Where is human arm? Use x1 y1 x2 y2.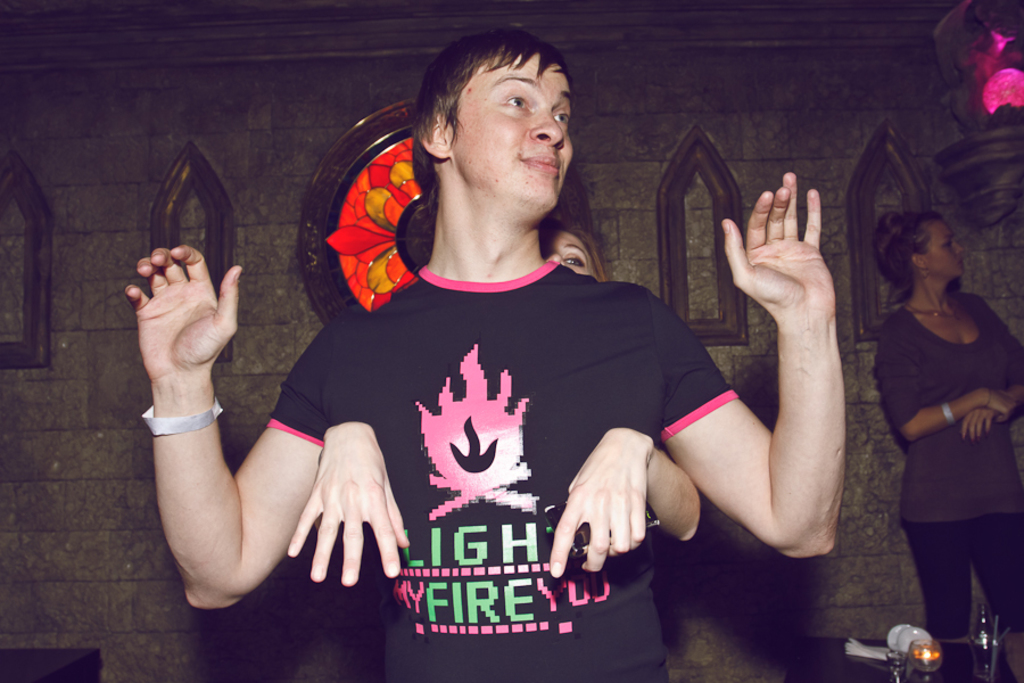
873 320 1011 439.
